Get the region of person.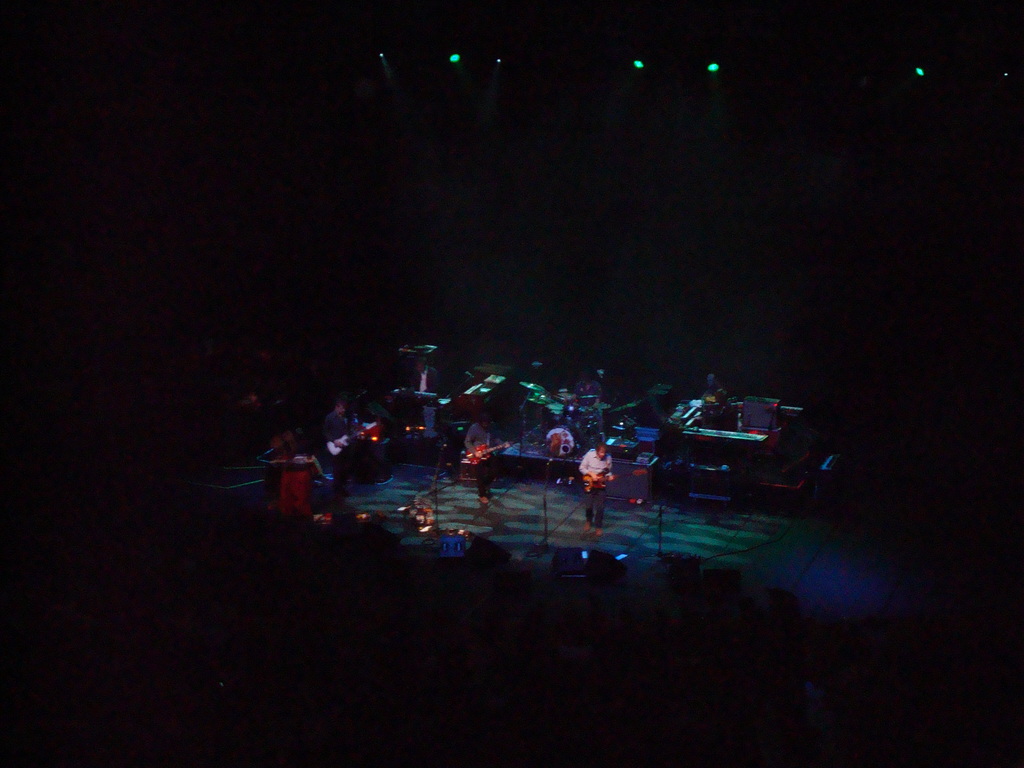
x1=467, y1=408, x2=500, y2=507.
